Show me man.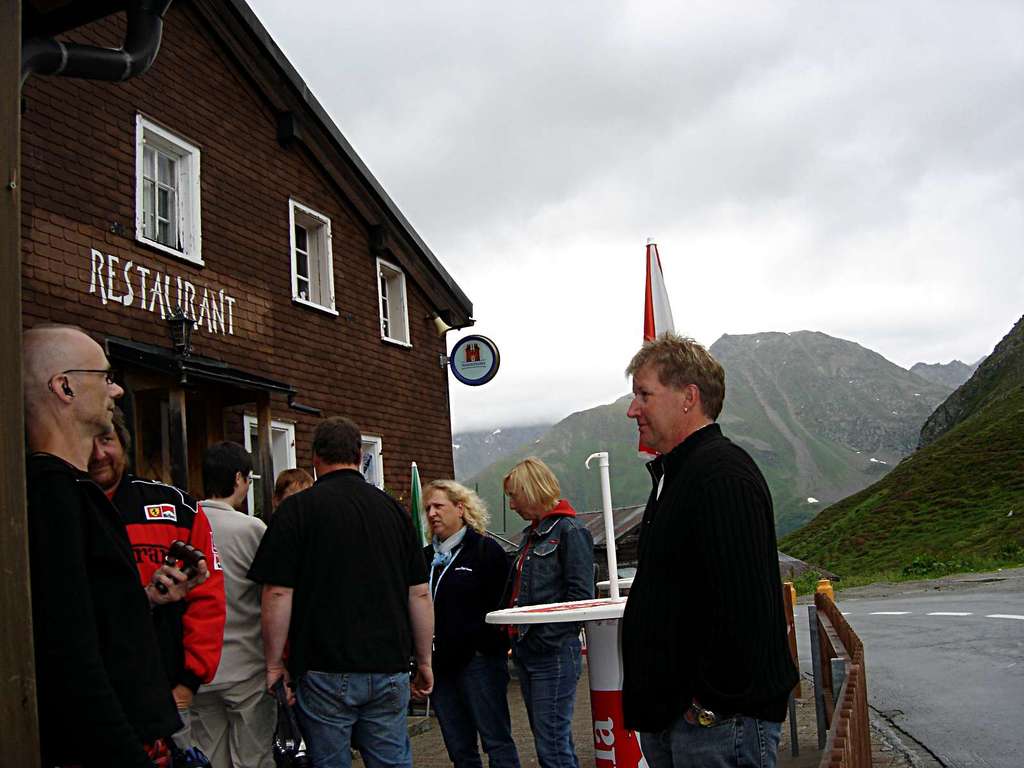
man is here: x1=87 y1=404 x2=225 y2=767.
